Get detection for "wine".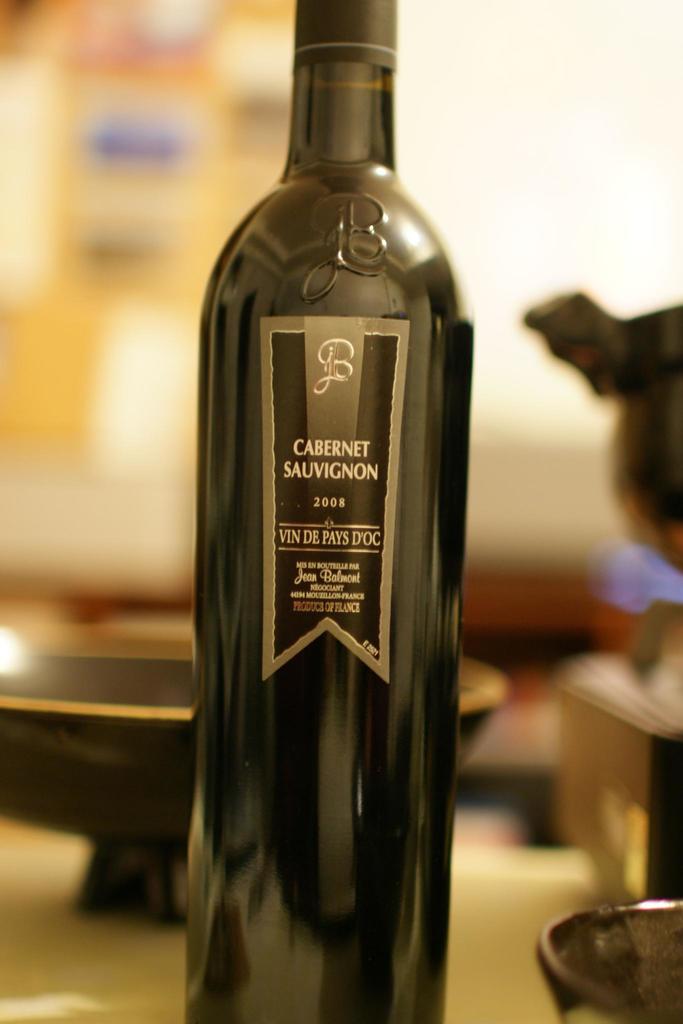
Detection: 192:11:456:994.
